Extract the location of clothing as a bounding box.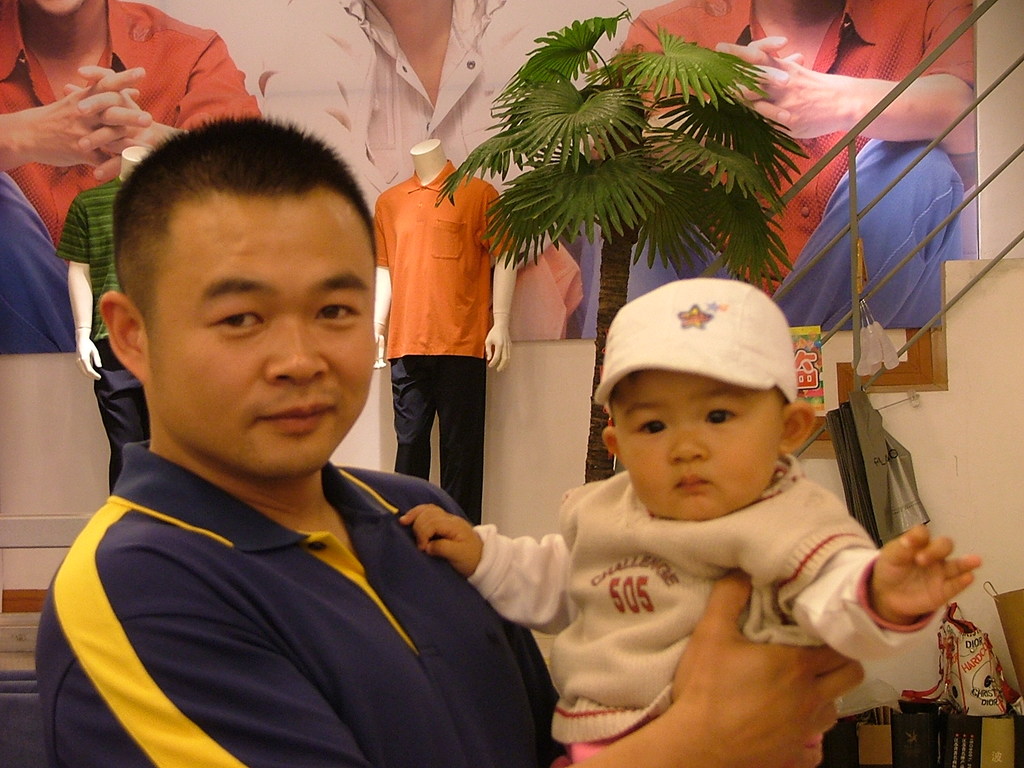
[left=58, top=175, right=169, bottom=492].
